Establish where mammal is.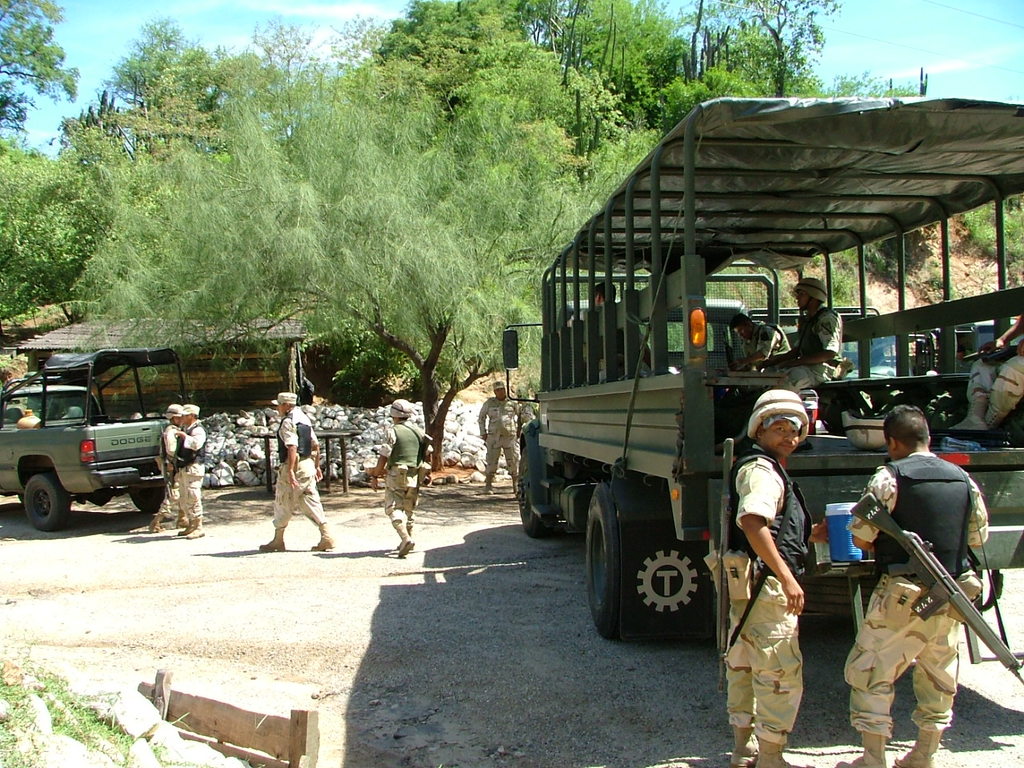
Established at <box>580,282,654,376</box>.
